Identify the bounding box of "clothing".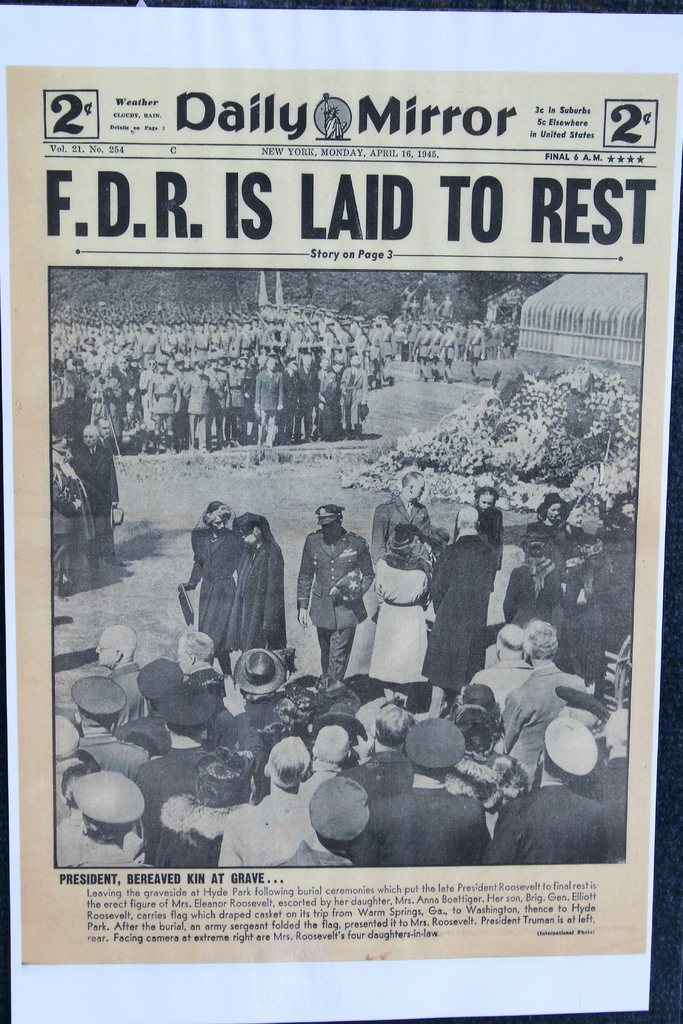
pyautogui.locateOnScreen(489, 783, 616, 870).
